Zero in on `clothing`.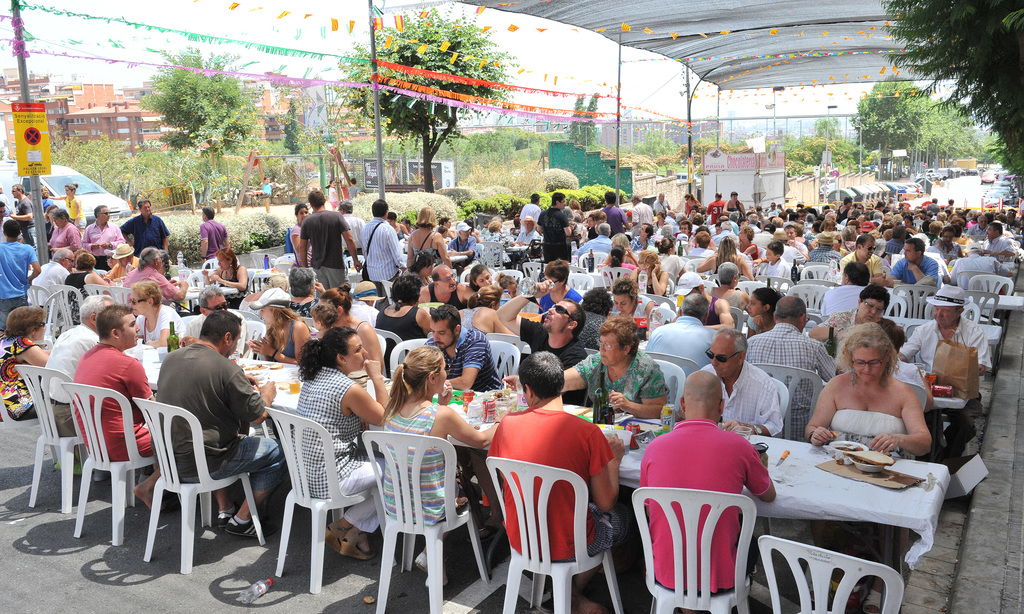
Zeroed in: {"left": 449, "top": 233, "right": 475, "bottom": 266}.
